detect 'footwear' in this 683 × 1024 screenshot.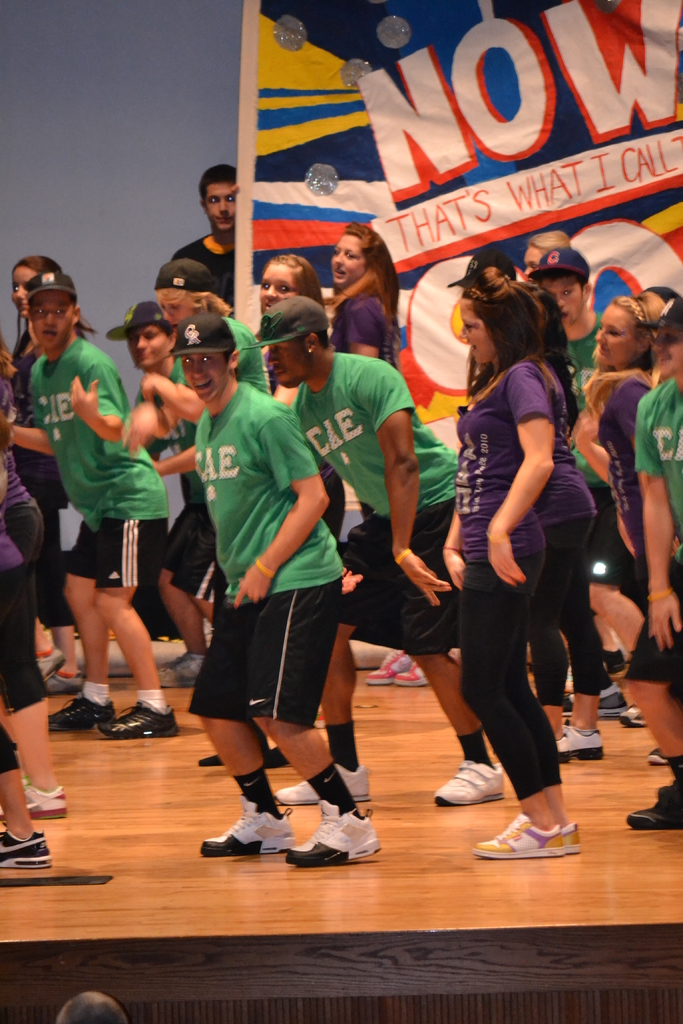
Detection: {"x1": 393, "y1": 659, "x2": 432, "y2": 690}.
